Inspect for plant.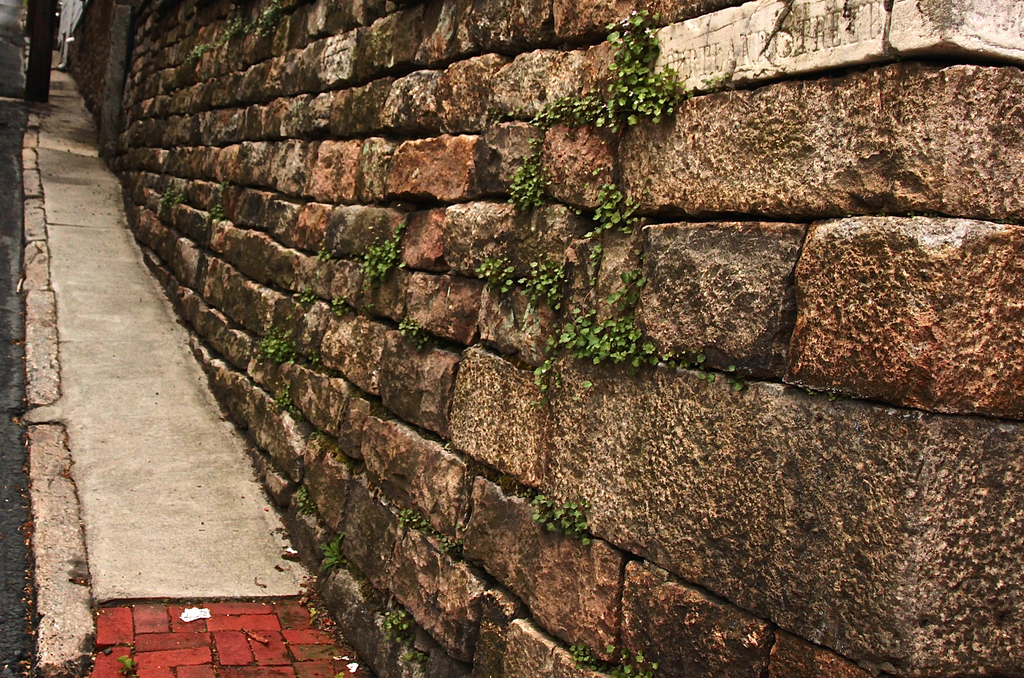
Inspection: bbox(525, 309, 771, 407).
